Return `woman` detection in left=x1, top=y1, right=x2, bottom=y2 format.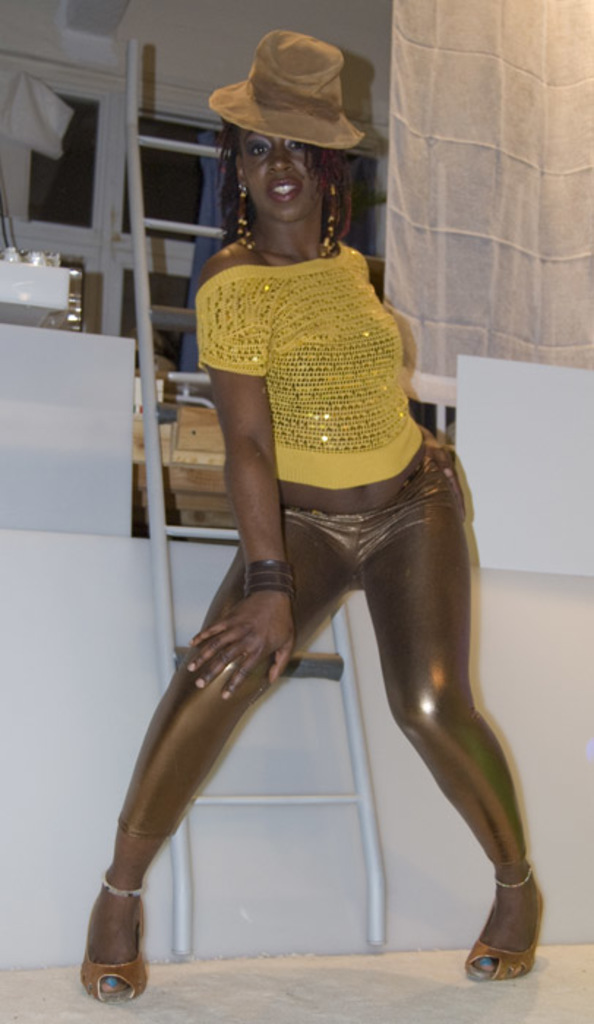
left=70, top=25, right=554, bottom=1002.
